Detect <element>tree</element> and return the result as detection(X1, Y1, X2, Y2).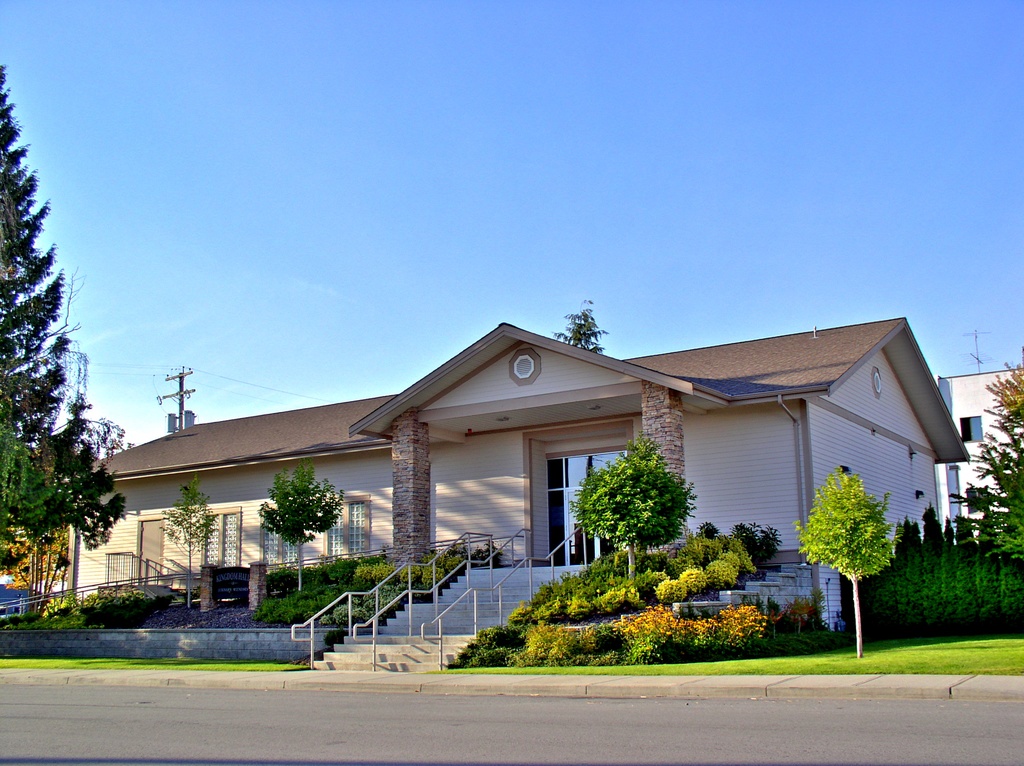
detection(252, 443, 347, 590).
